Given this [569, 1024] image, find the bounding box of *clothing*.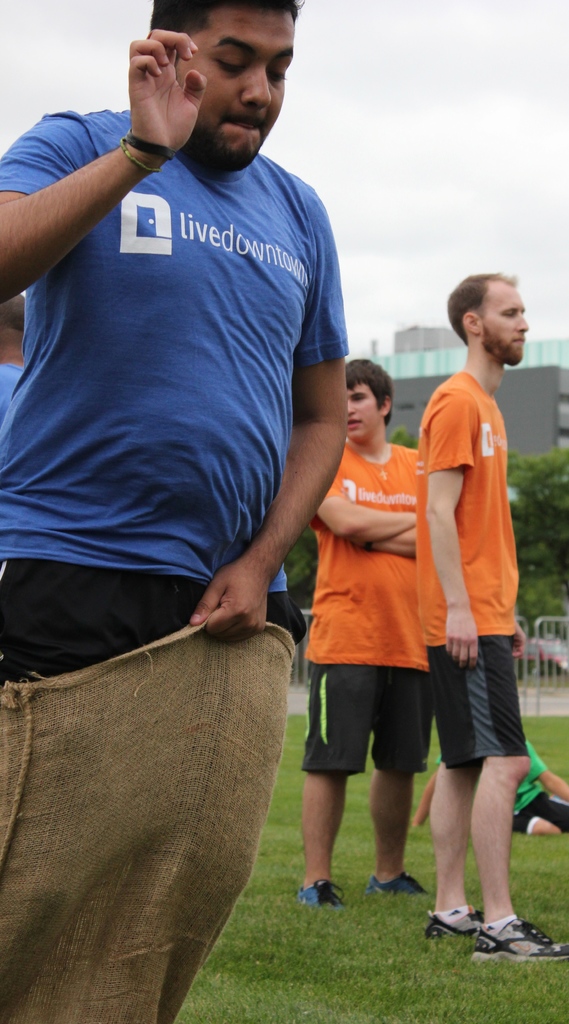
(0, 106, 351, 678).
